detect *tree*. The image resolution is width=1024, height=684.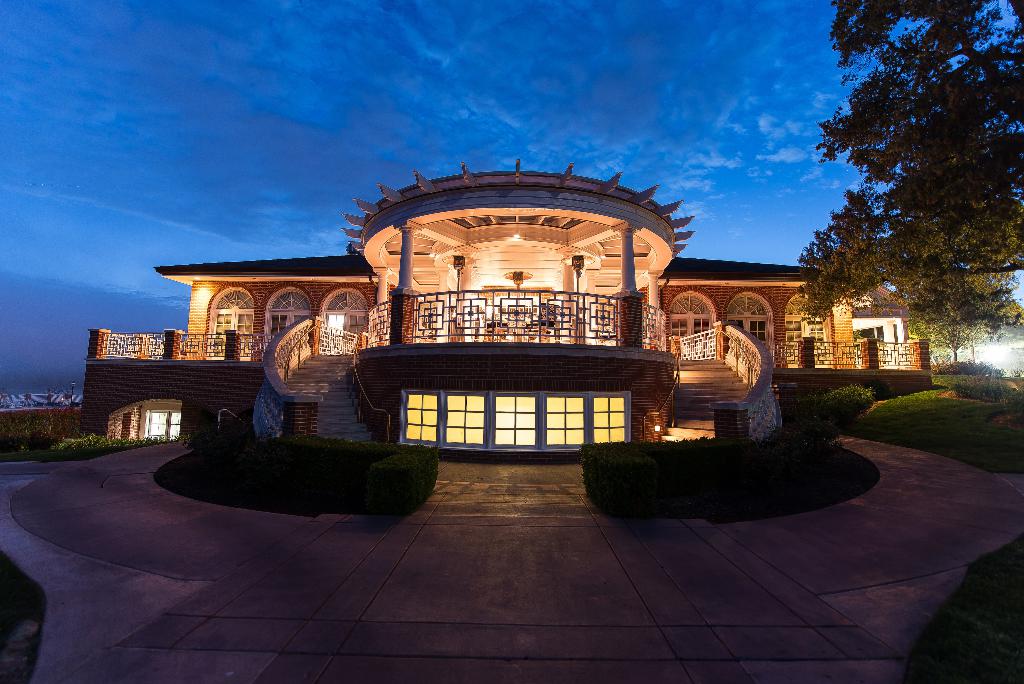
region(797, 17, 999, 395).
